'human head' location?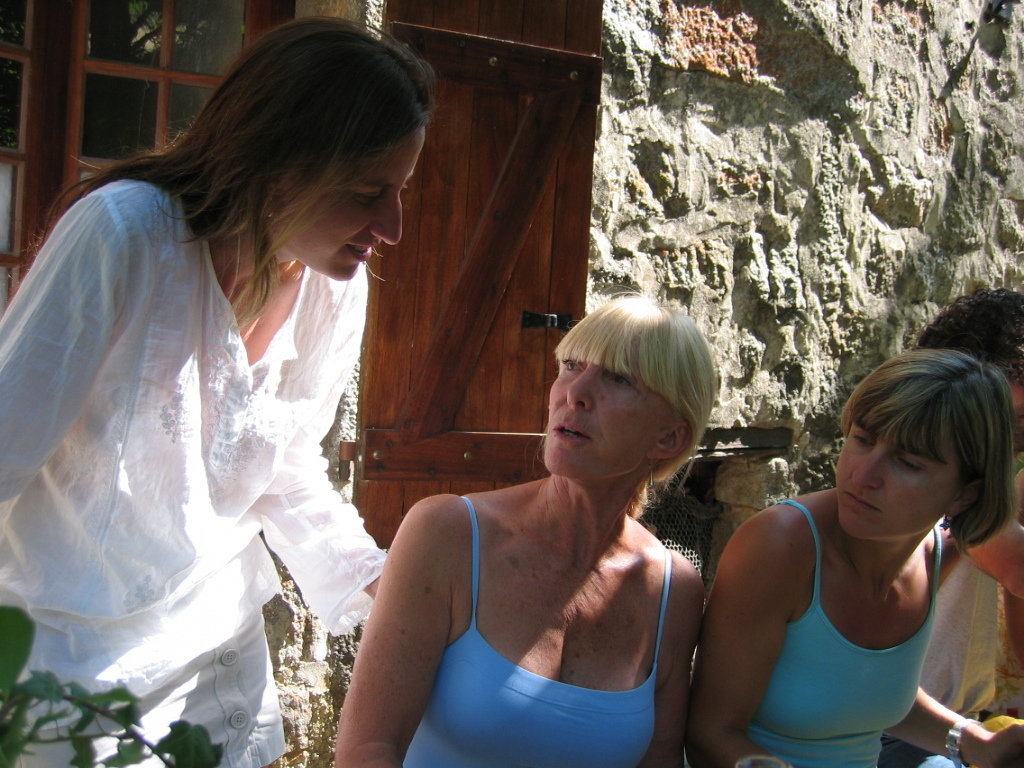
x1=195 y1=18 x2=433 y2=286
